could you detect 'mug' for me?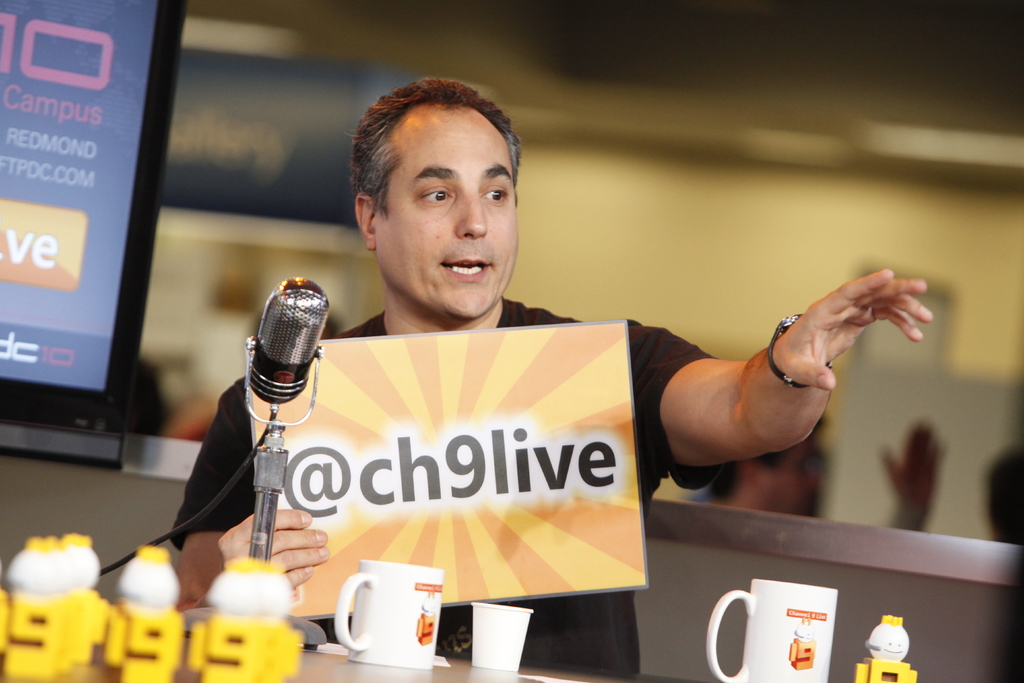
Detection result: crop(330, 557, 442, 667).
